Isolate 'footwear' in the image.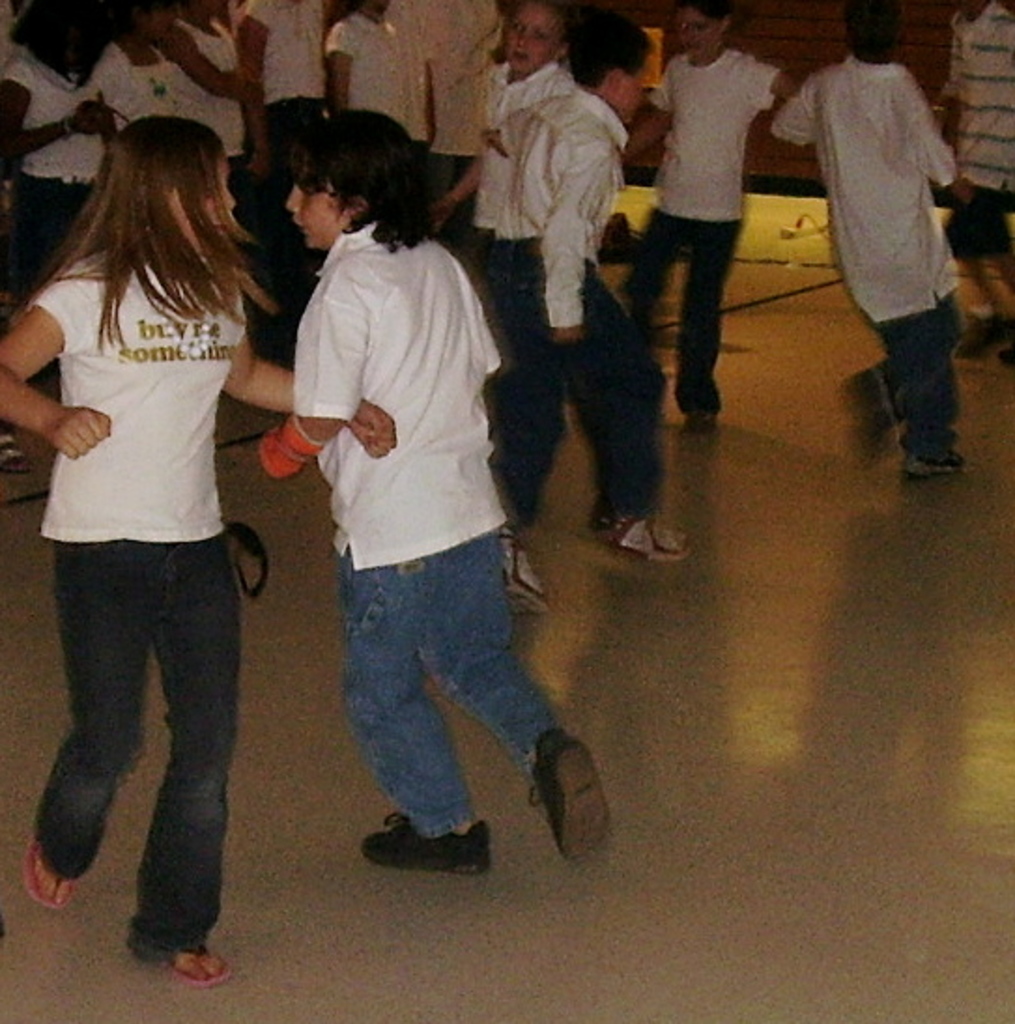
Isolated region: BBox(514, 701, 596, 861).
